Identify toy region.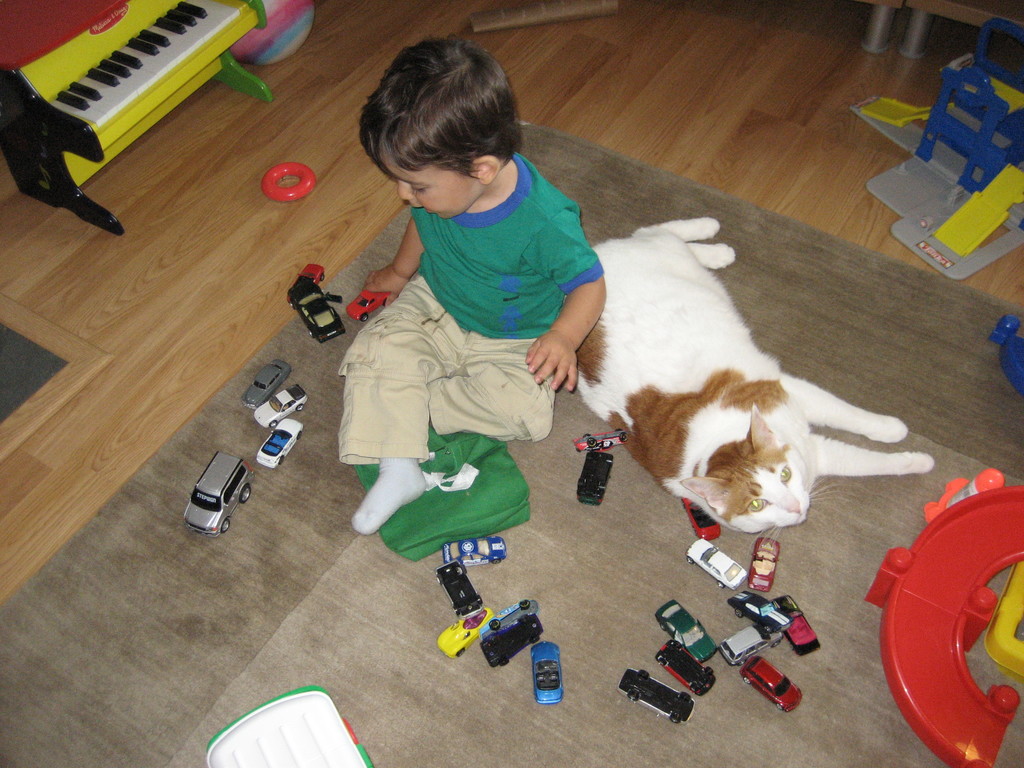
Region: bbox=(770, 591, 823, 657).
